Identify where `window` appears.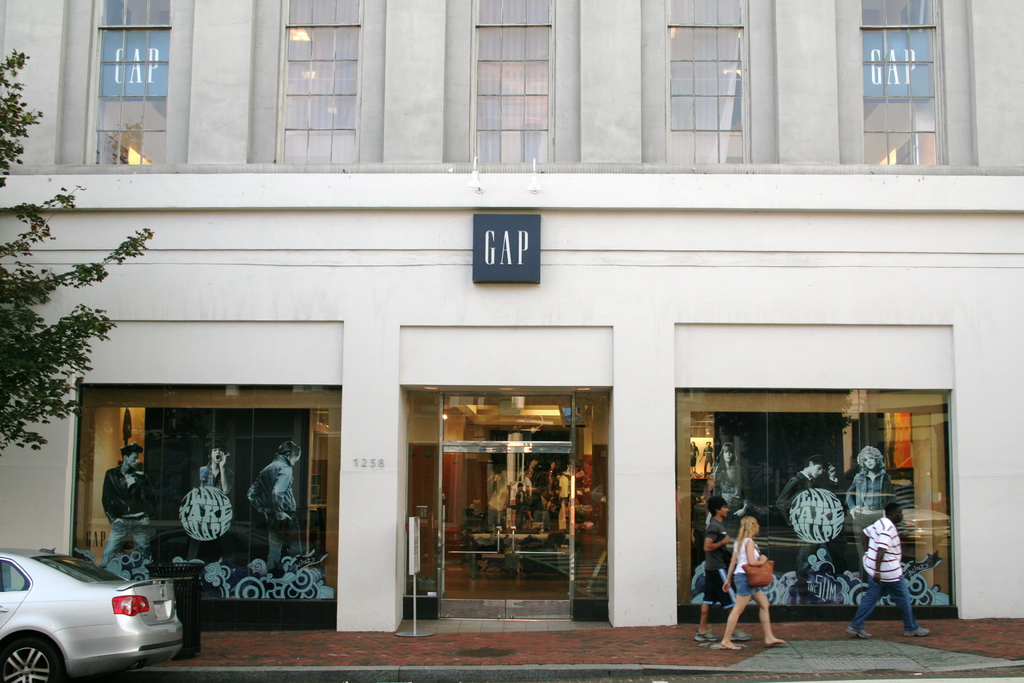
Appears at bbox(275, 0, 367, 157).
